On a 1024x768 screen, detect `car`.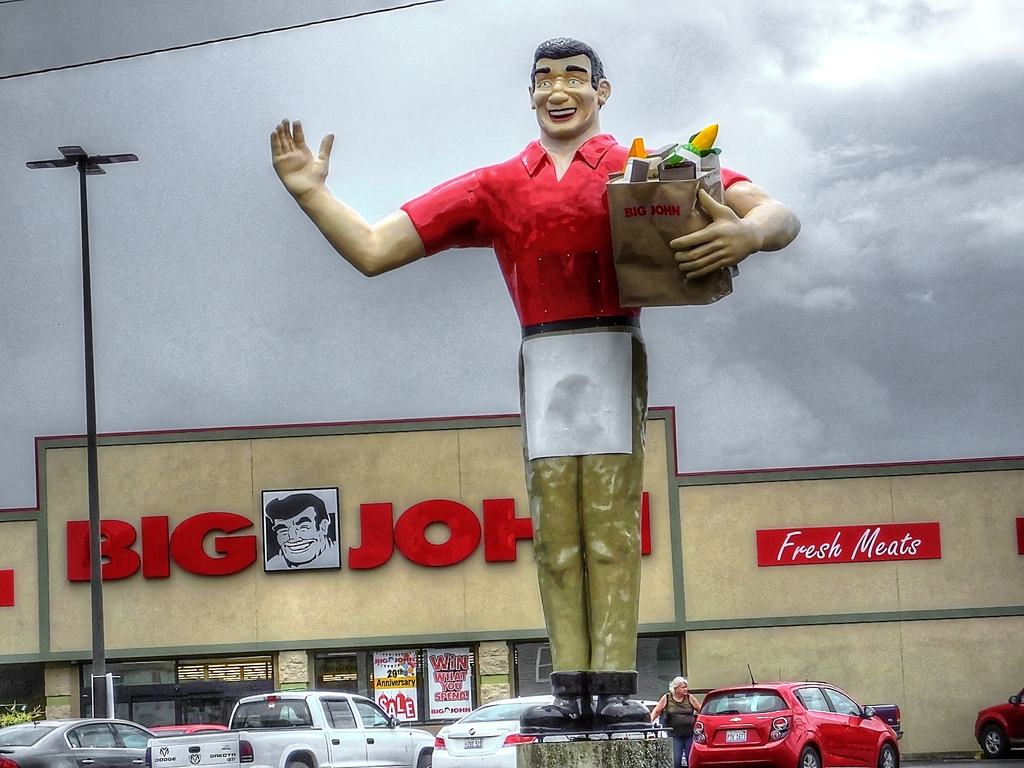
[left=429, top=694, right=668, bottom=767].
